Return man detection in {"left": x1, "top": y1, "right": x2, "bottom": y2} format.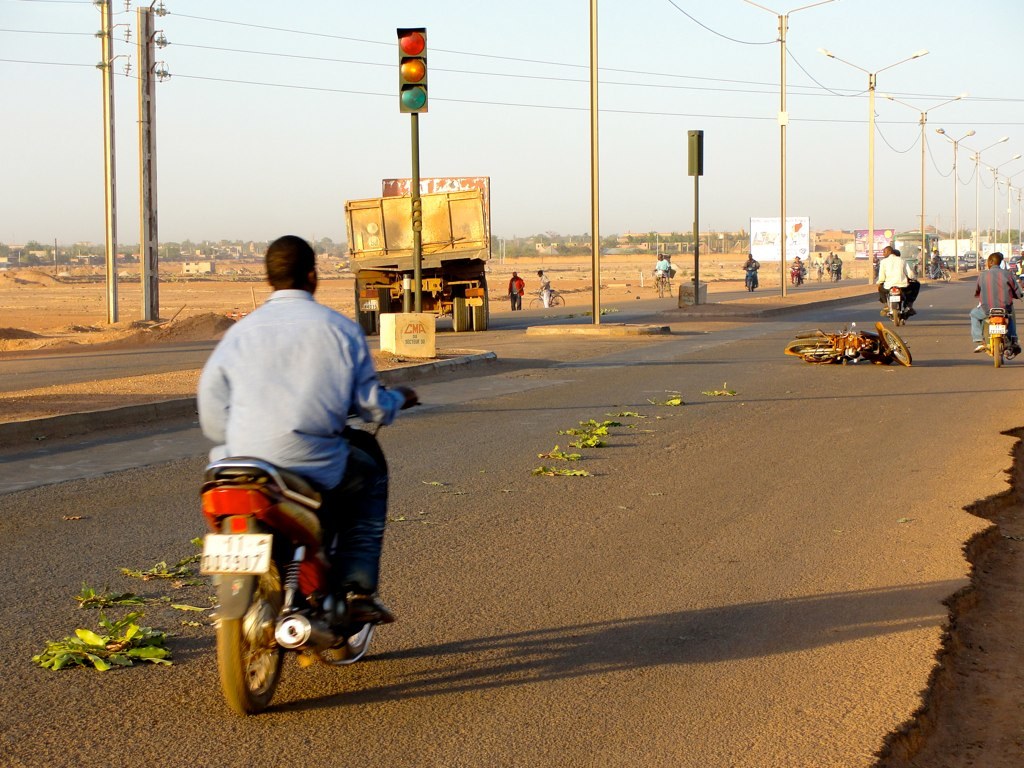
{"left": 541, "top": 270, "right": 552, "bottom": 317}.
